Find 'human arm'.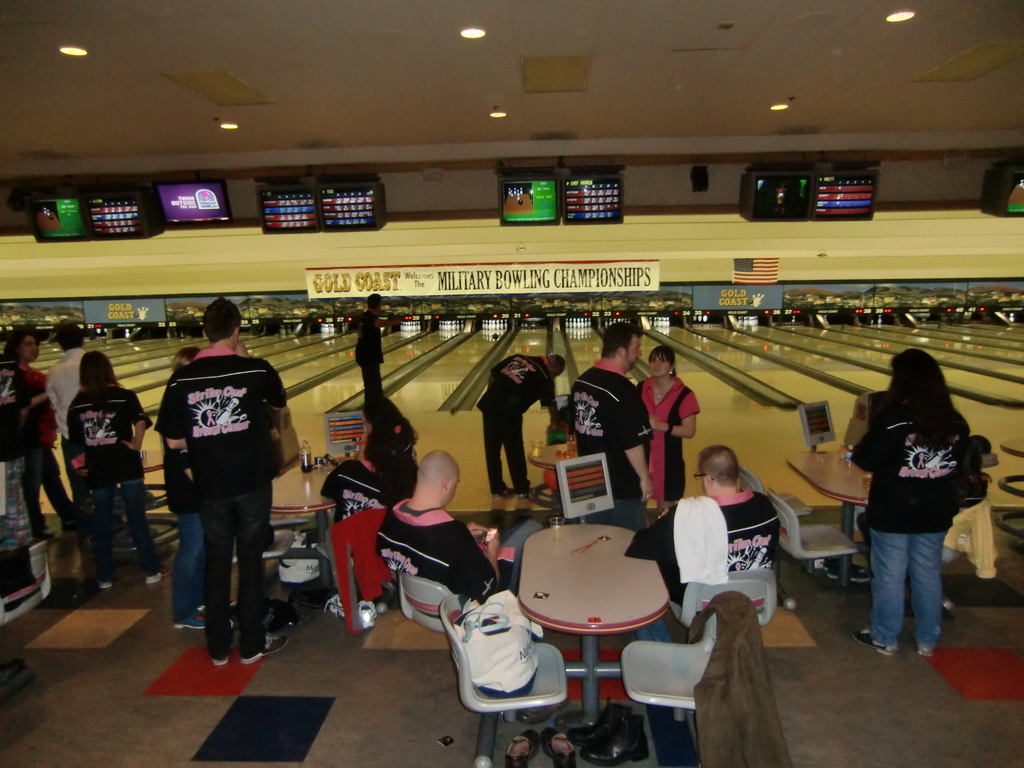
650:387:700:439.
